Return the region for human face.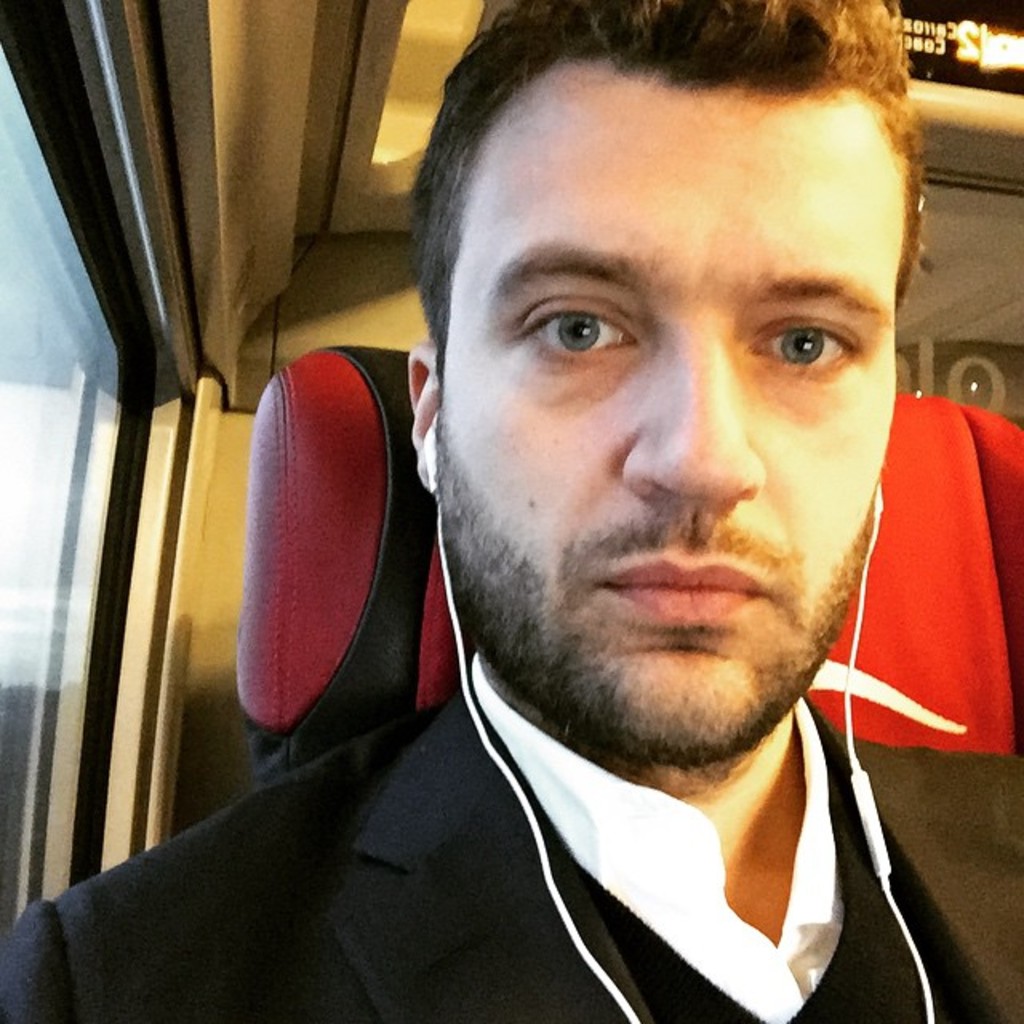
locate(430, 74, 920, 760).
